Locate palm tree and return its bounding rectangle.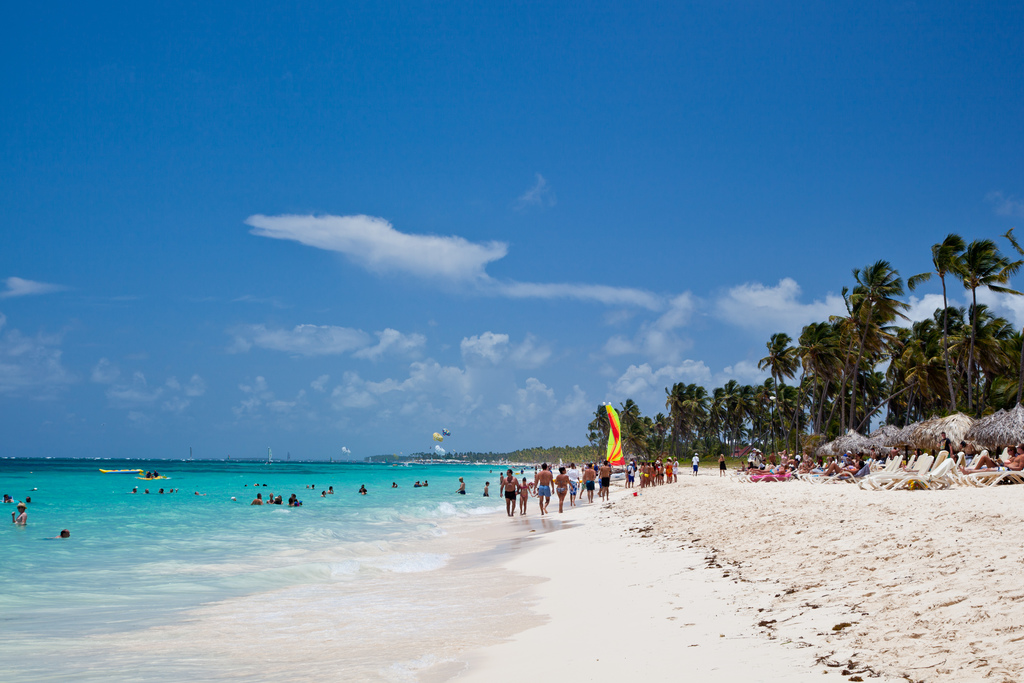
[left=838, top=258, right=911, bottom=432].
